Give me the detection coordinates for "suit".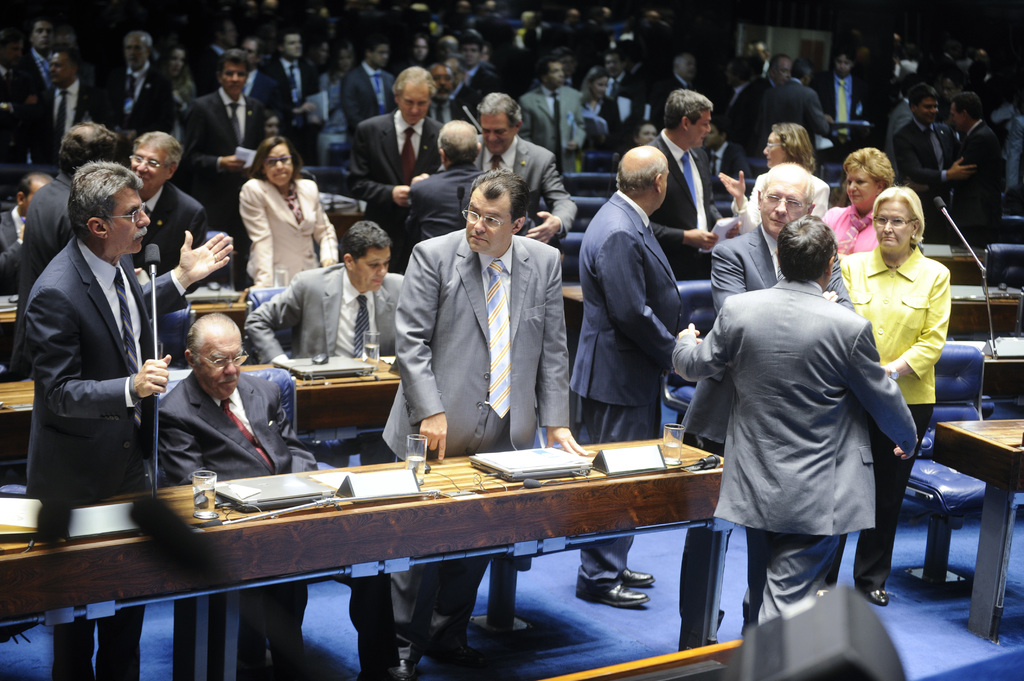
bbox=[241, 259, 414, 365].
